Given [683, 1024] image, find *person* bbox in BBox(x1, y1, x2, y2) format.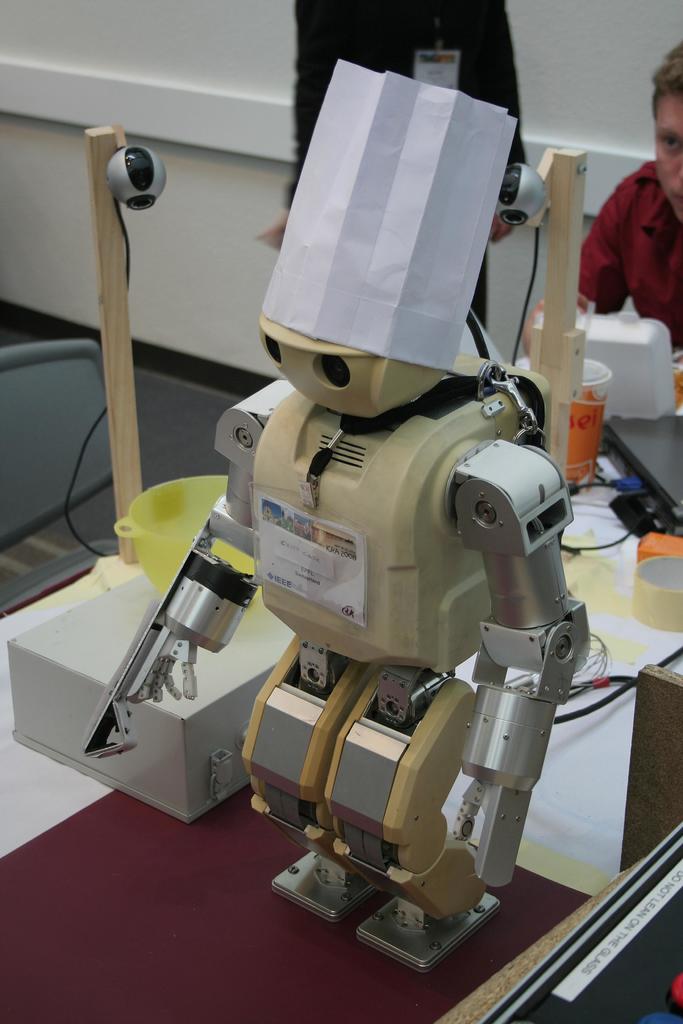
BBox(81, 56, 592, 979).
